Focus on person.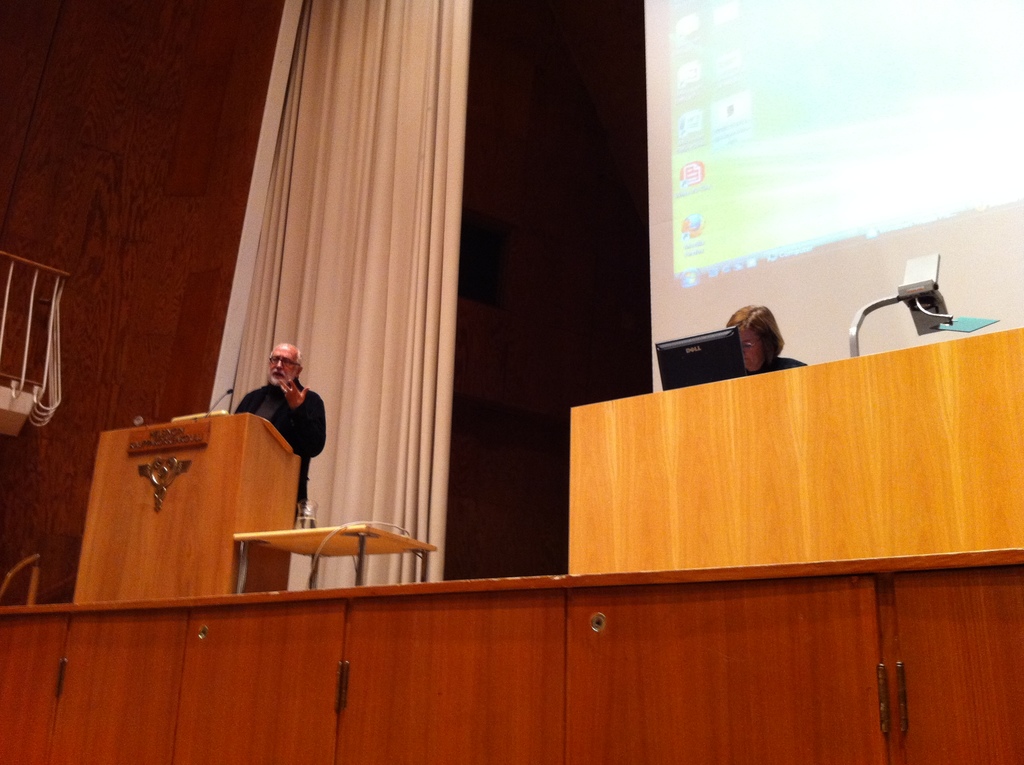
Focused at <bbox>248, 347, 316, 499</bbox>.
